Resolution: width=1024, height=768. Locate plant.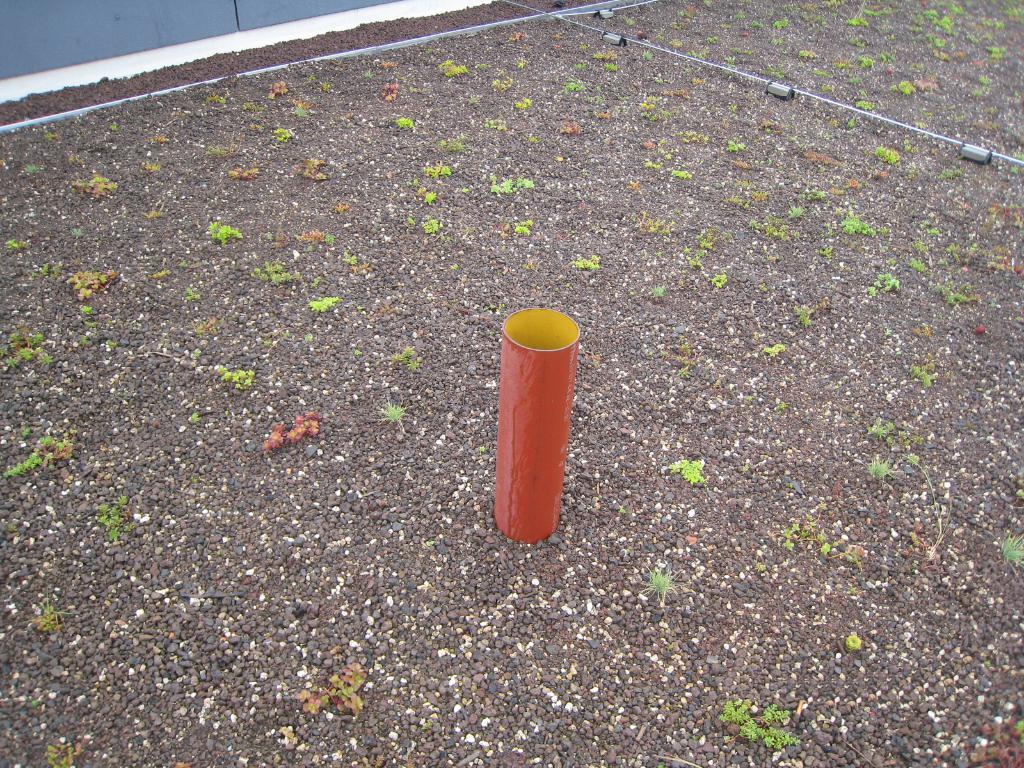
{"x1": 376, "y1": 80, "x2": 400, "y2": 106}.
